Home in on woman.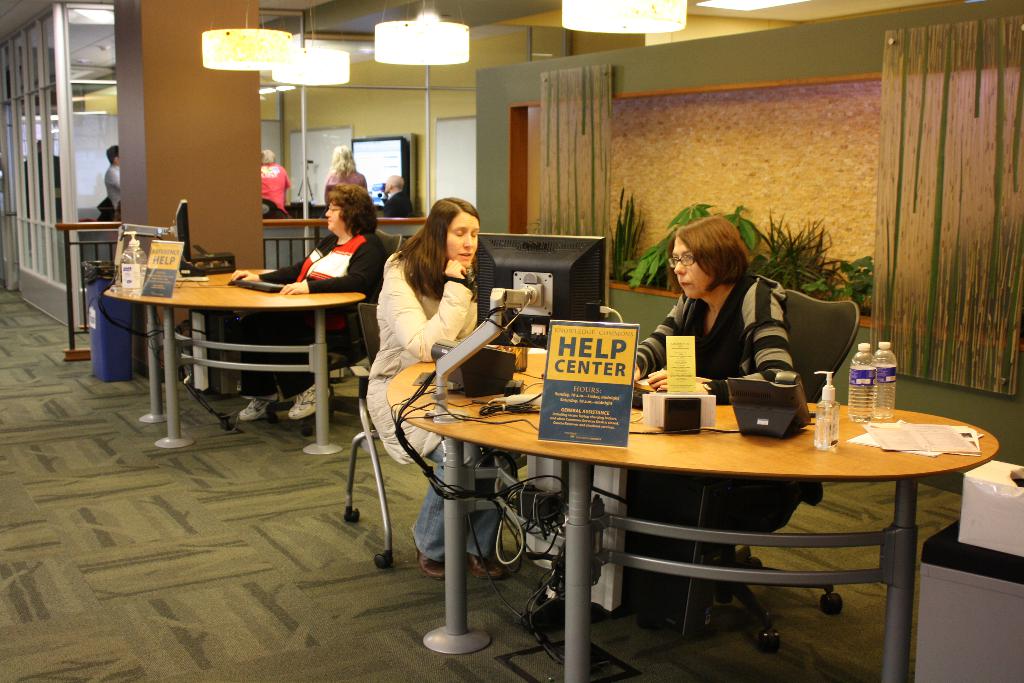
Homed in at rect(621, 213, 806, 404).
